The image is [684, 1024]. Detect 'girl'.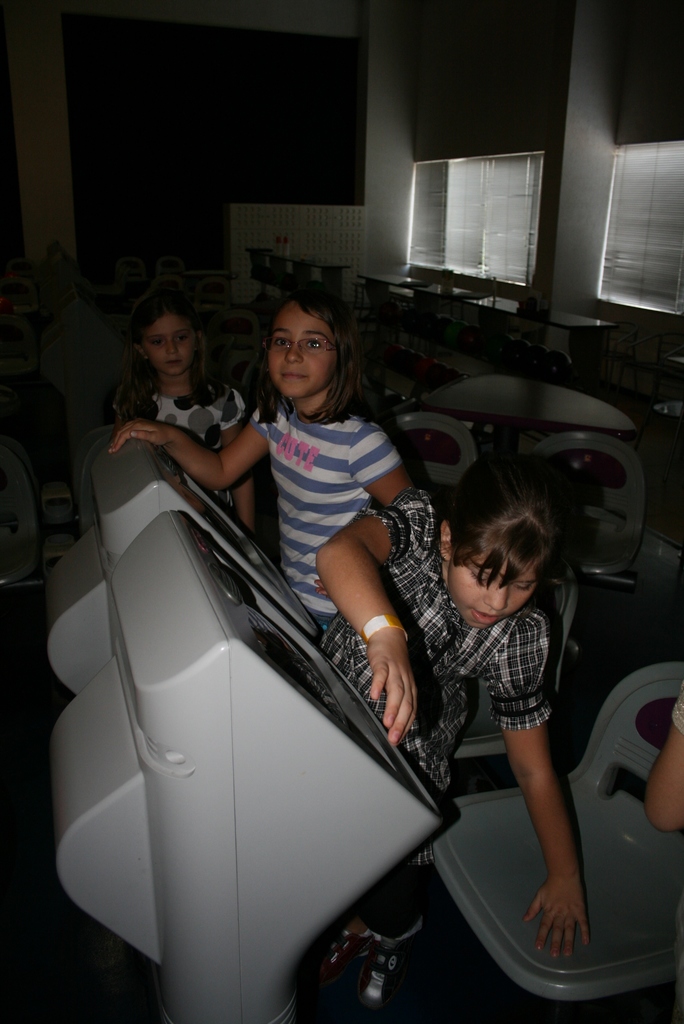
Detection: <bbox>81, 286, 429, 653</bbox>.
